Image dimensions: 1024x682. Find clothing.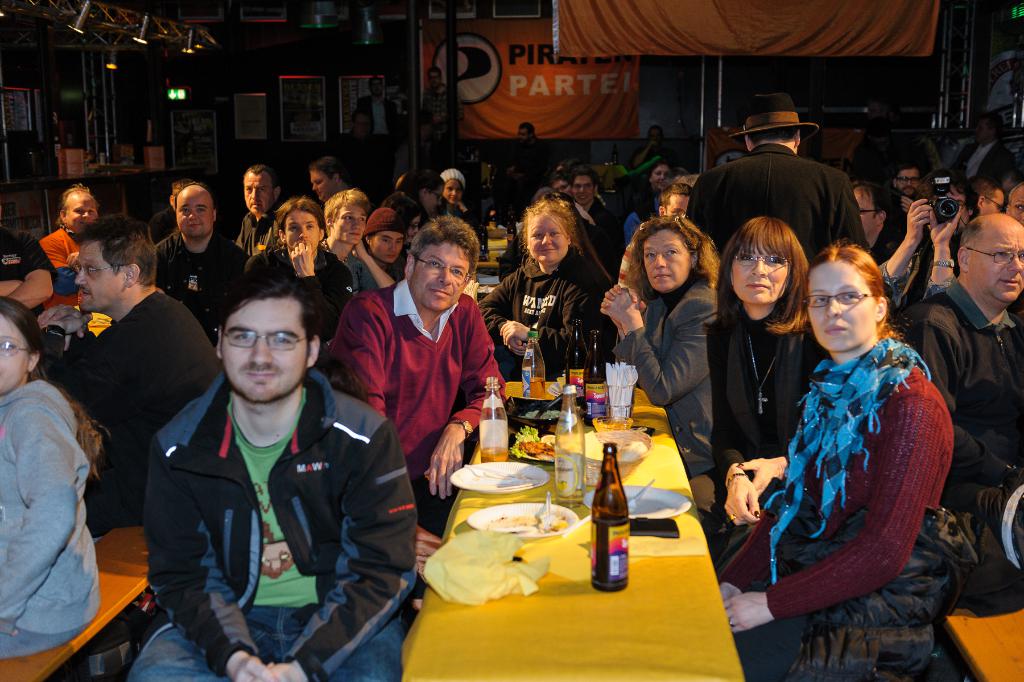
[x1=128, y1=372, x2=417, y2=681].
